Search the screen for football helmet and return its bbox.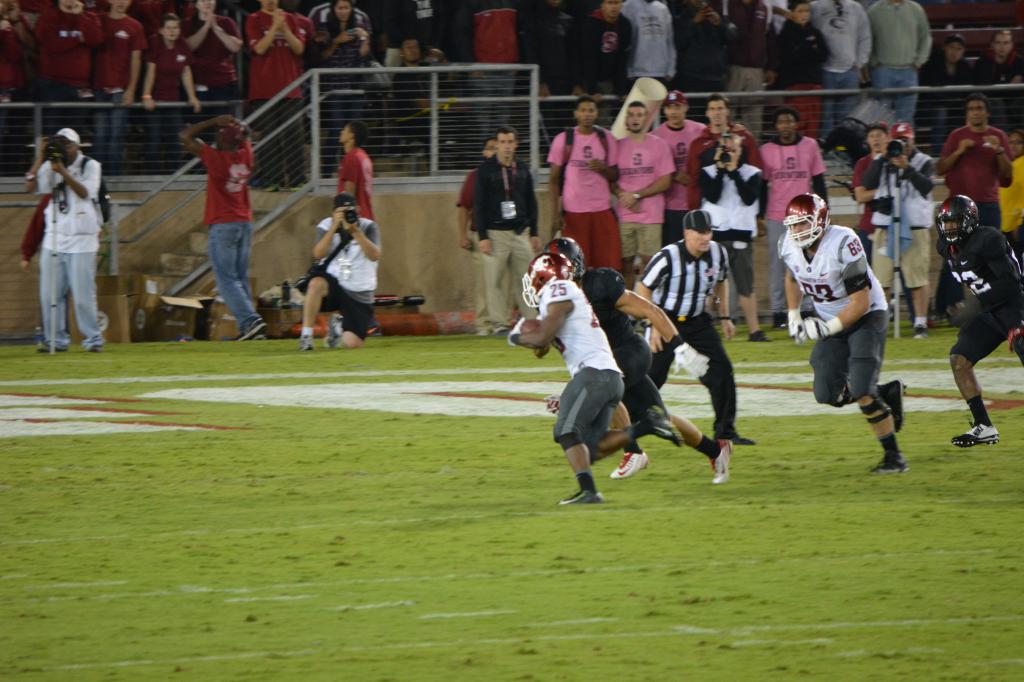
Found: (left=512, top=250, right=579, bottom=307).
